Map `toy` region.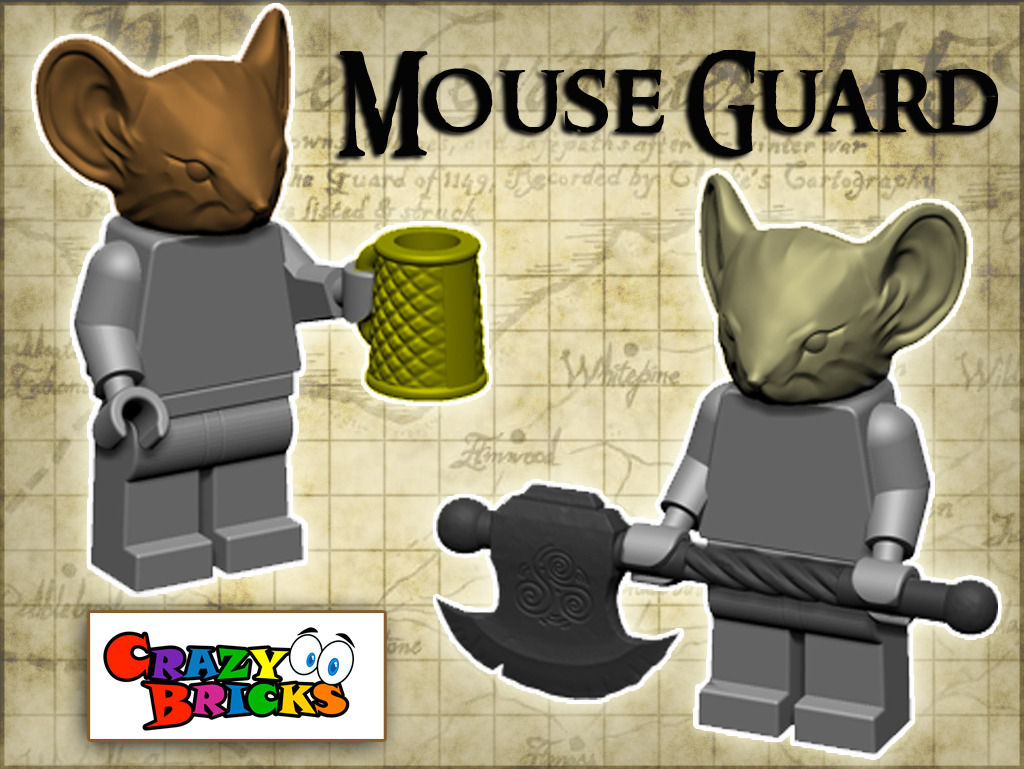
Mapped to detection(358, 221, 490, 404).
